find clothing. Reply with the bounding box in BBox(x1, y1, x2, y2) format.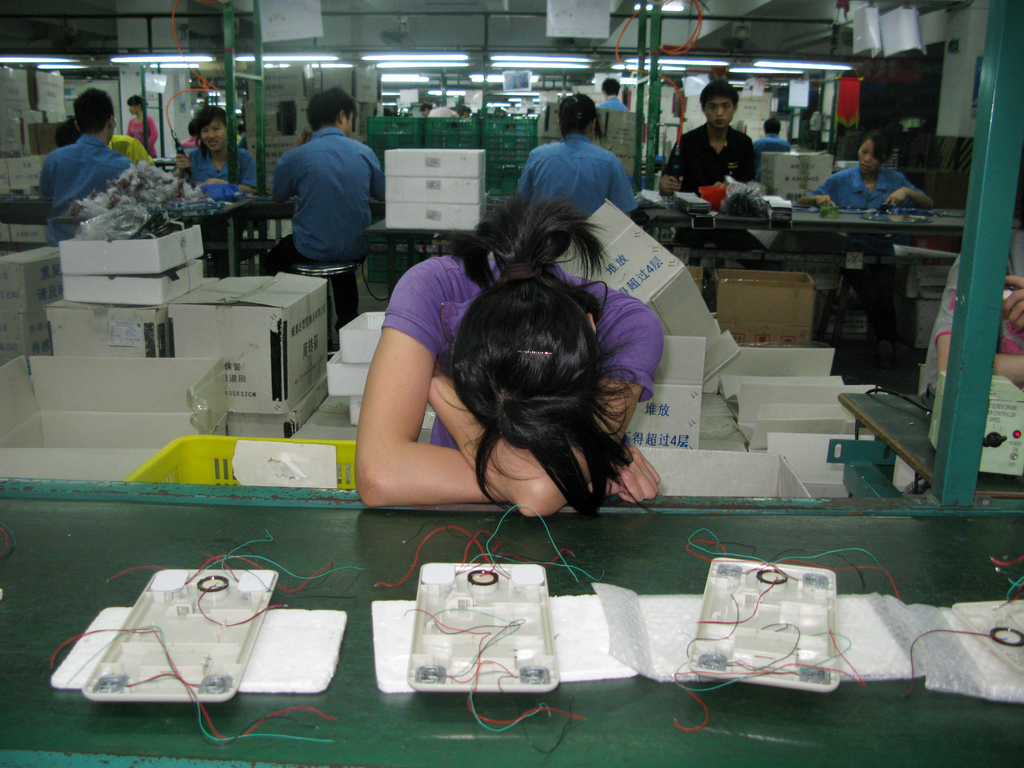
BBox(382, 262, 676, 506).
